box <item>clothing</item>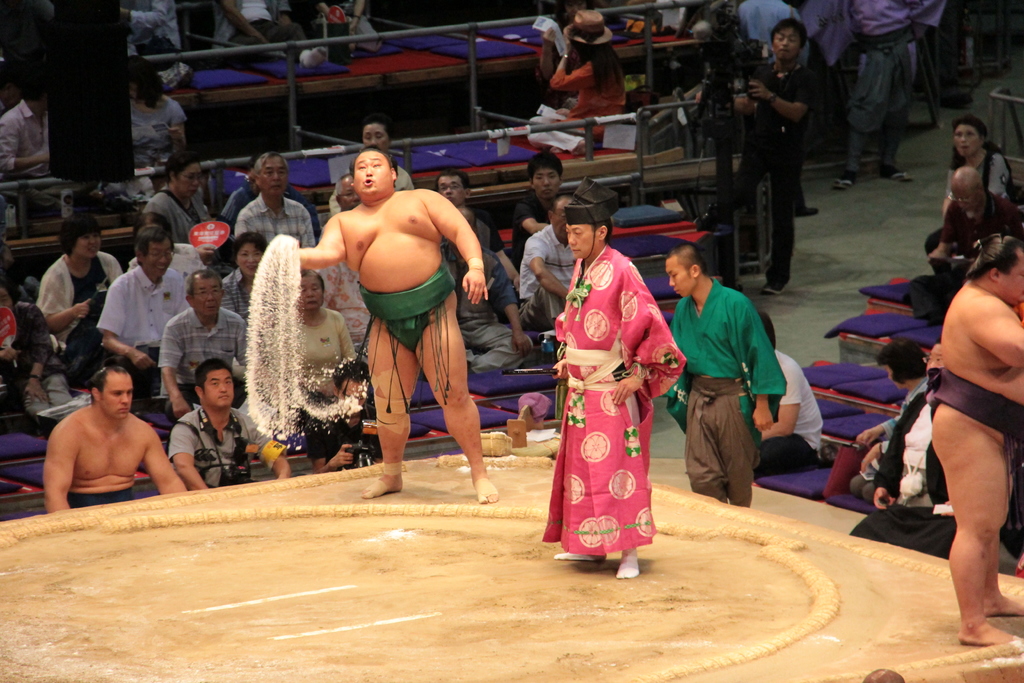
<box>122,89,189,176</box>
